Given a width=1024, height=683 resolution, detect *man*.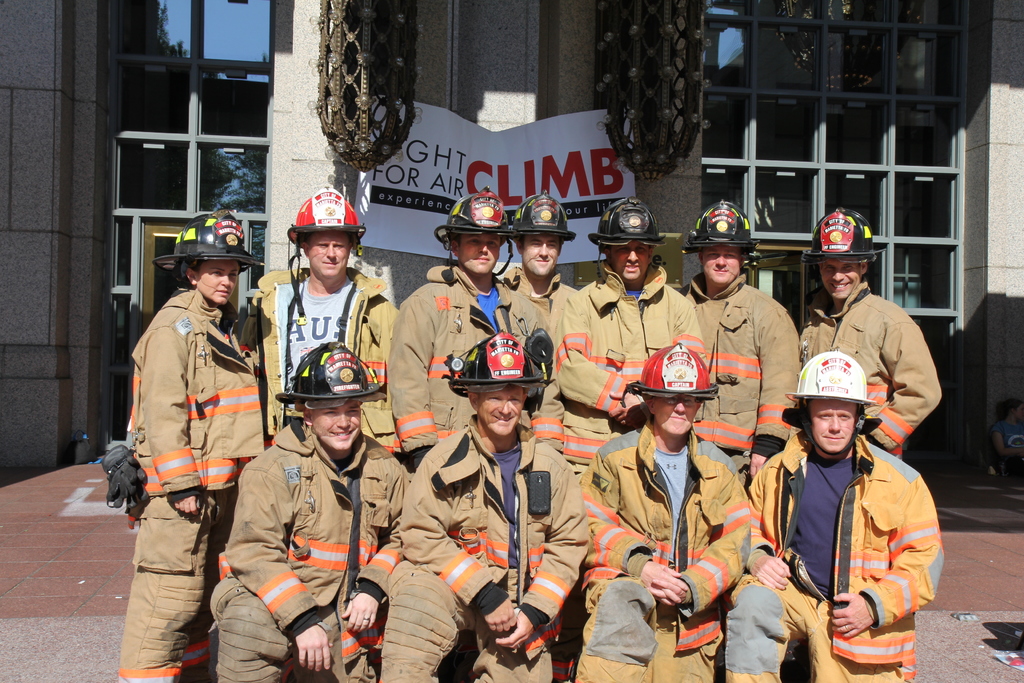
[212, 341, 412, 682].
